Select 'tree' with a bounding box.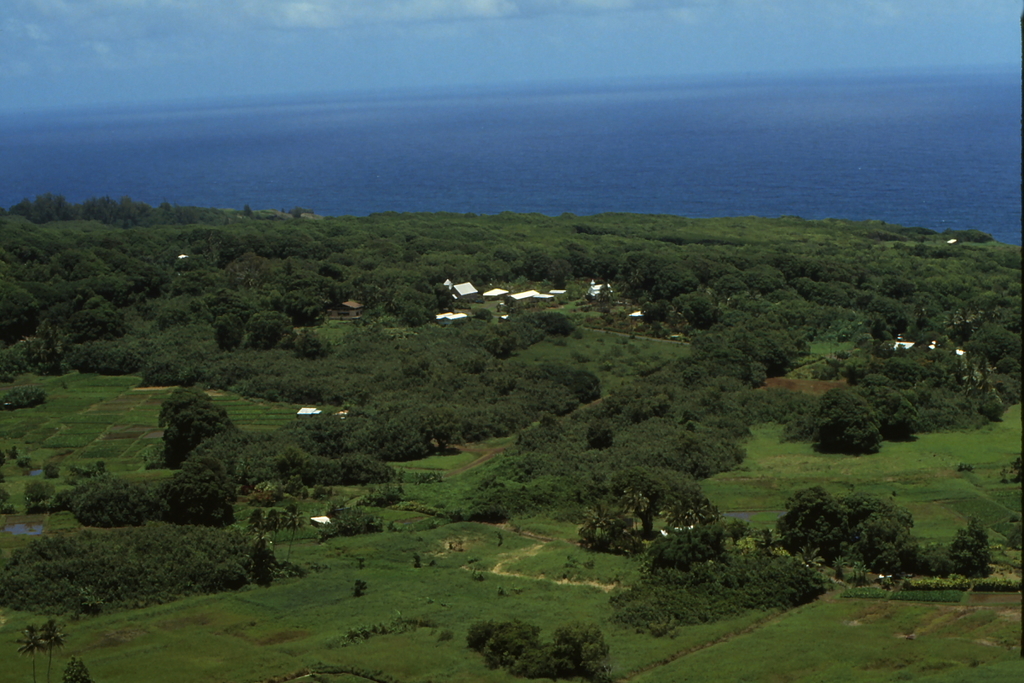
<bbox>291, 324, 335, 352</bbox>.
